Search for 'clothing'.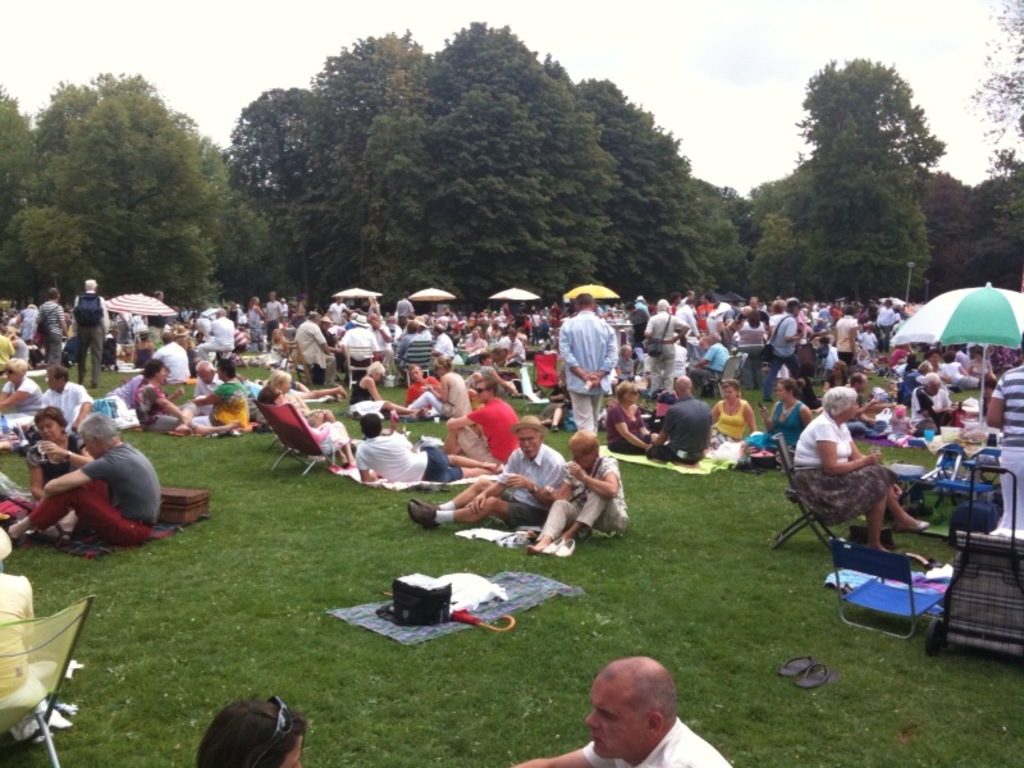
Found at bbox(307, 422, 349, 456).
